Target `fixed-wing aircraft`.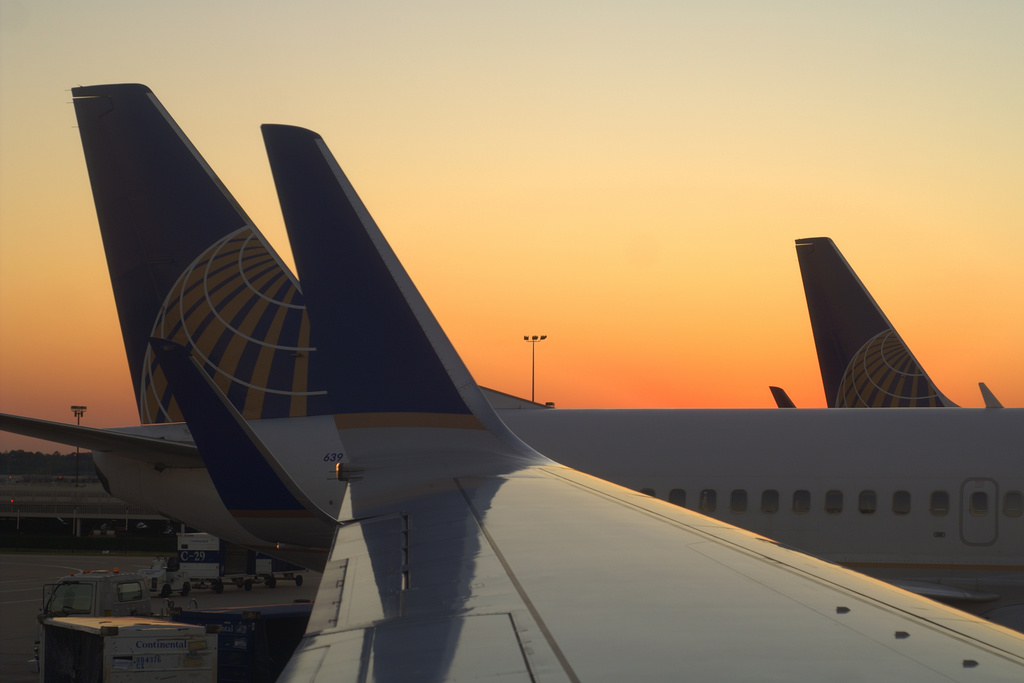
Target region: select_region(792, 232, 957, 411).
